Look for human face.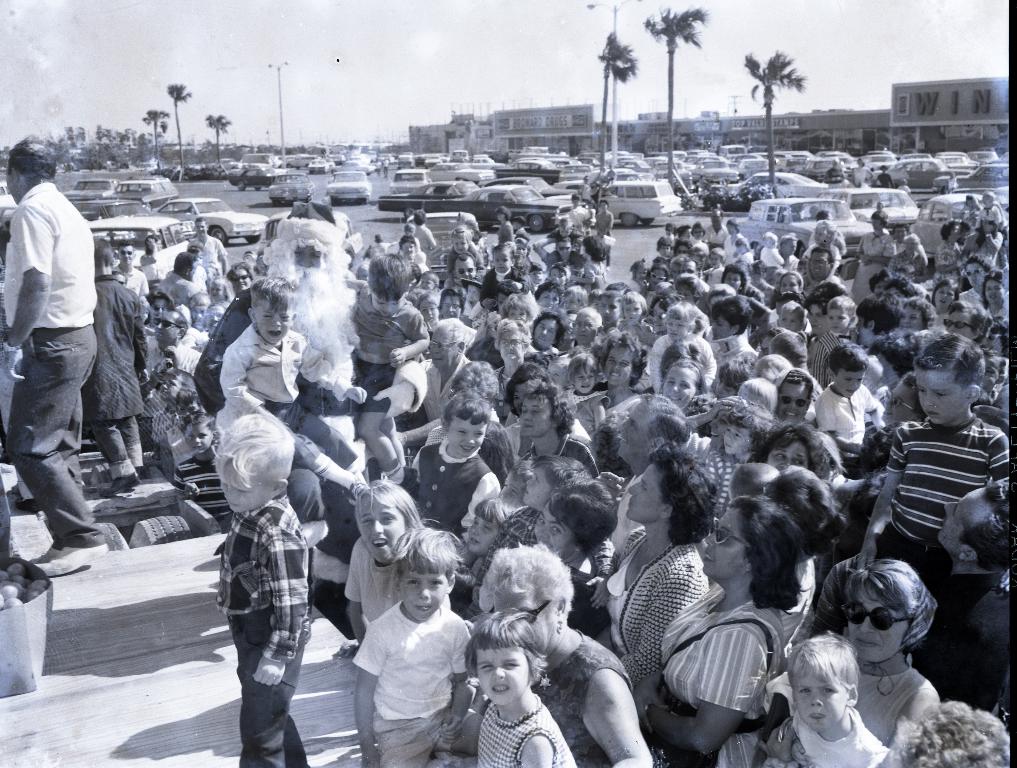
Found: (532, 504, 578, 559).
